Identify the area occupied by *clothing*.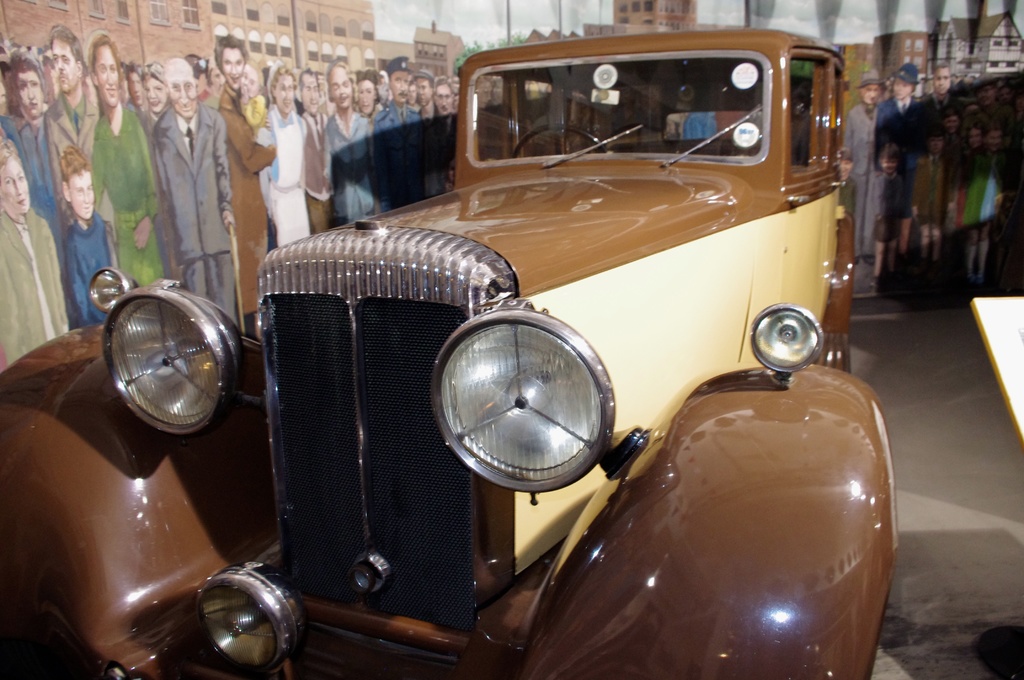
Area: rect(57, 209, 115, 331).
